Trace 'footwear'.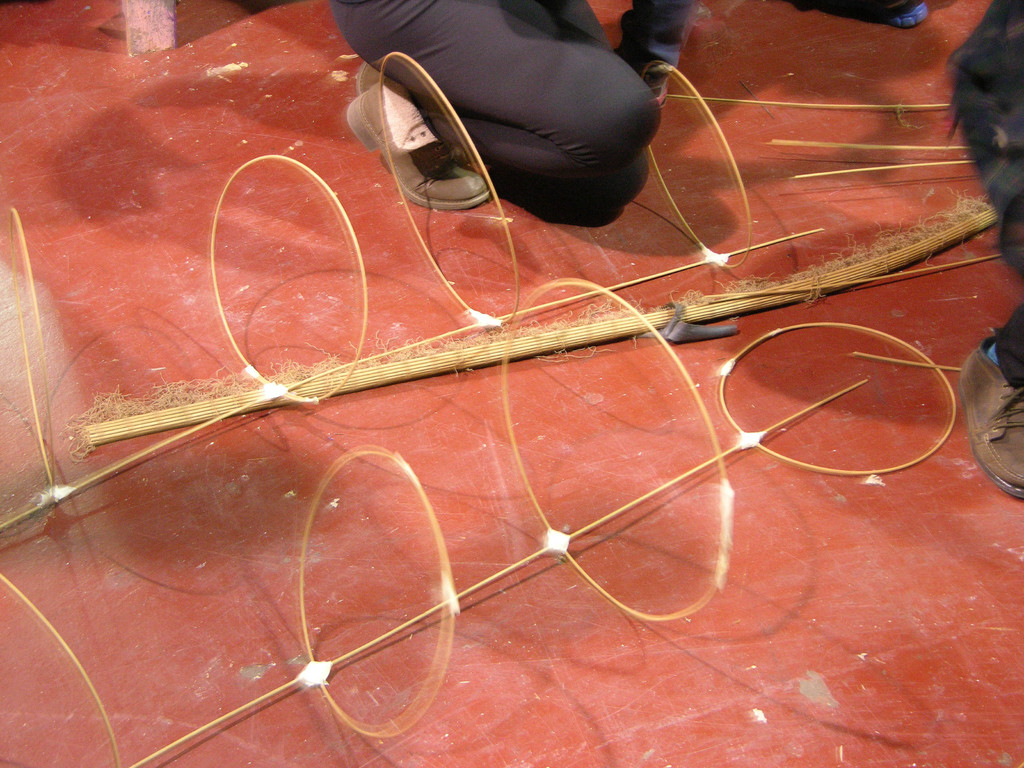
Traced to x1=886 y1=3 x2=928 y2=26.
